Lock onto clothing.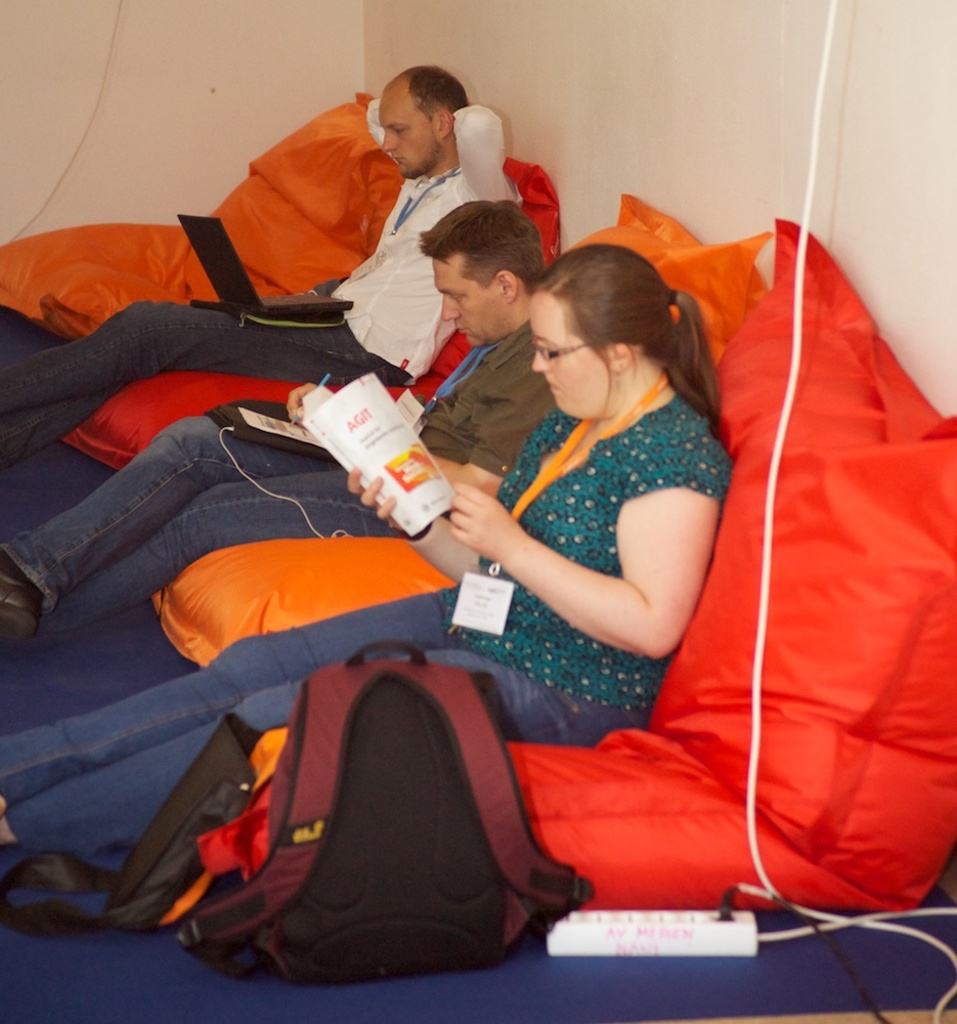
Locked: {"left": 0, "top": 371, "right": 711, "bottom": 877}.
